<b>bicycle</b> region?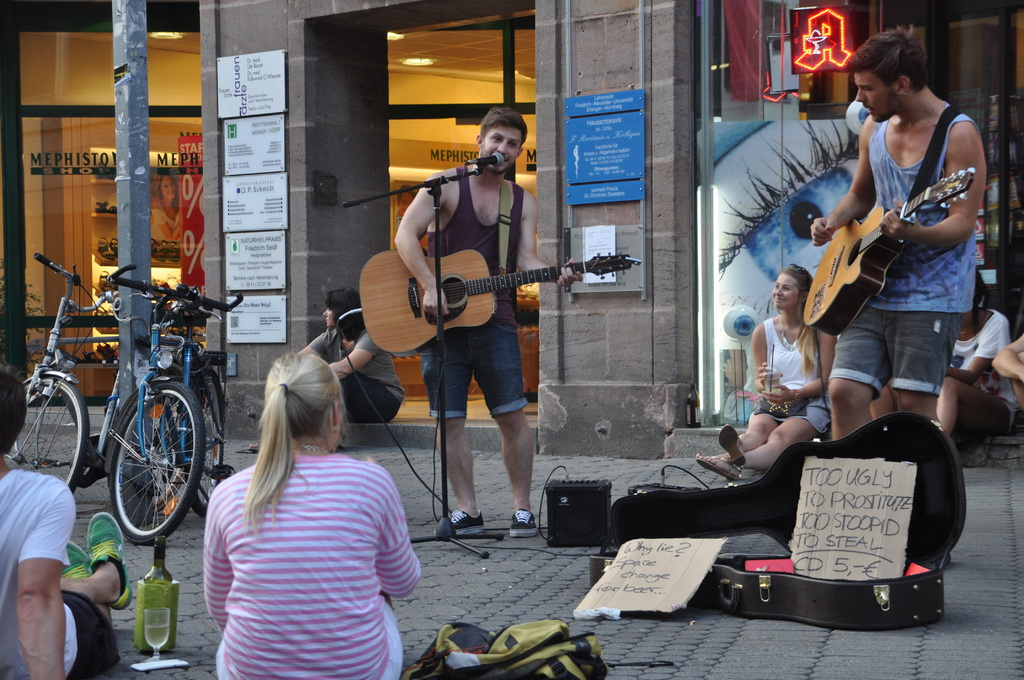
crop(4, 245, 124, 499)
